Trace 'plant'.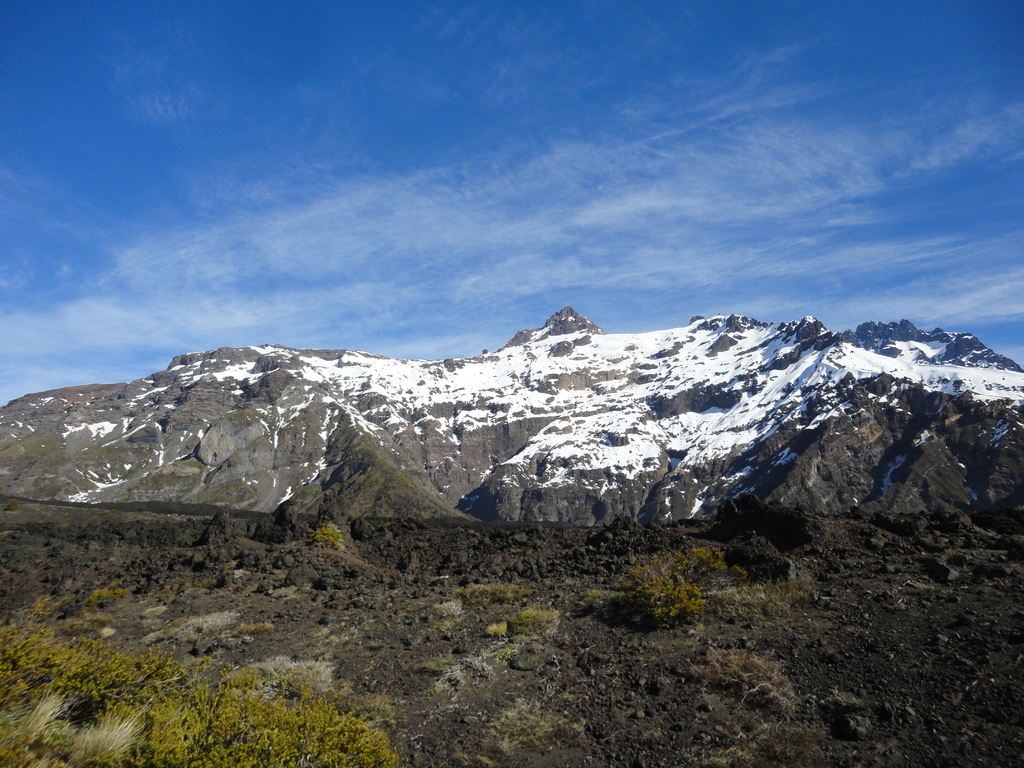
Traced to (x1=235, y1=623, x2=267, y2=636).
